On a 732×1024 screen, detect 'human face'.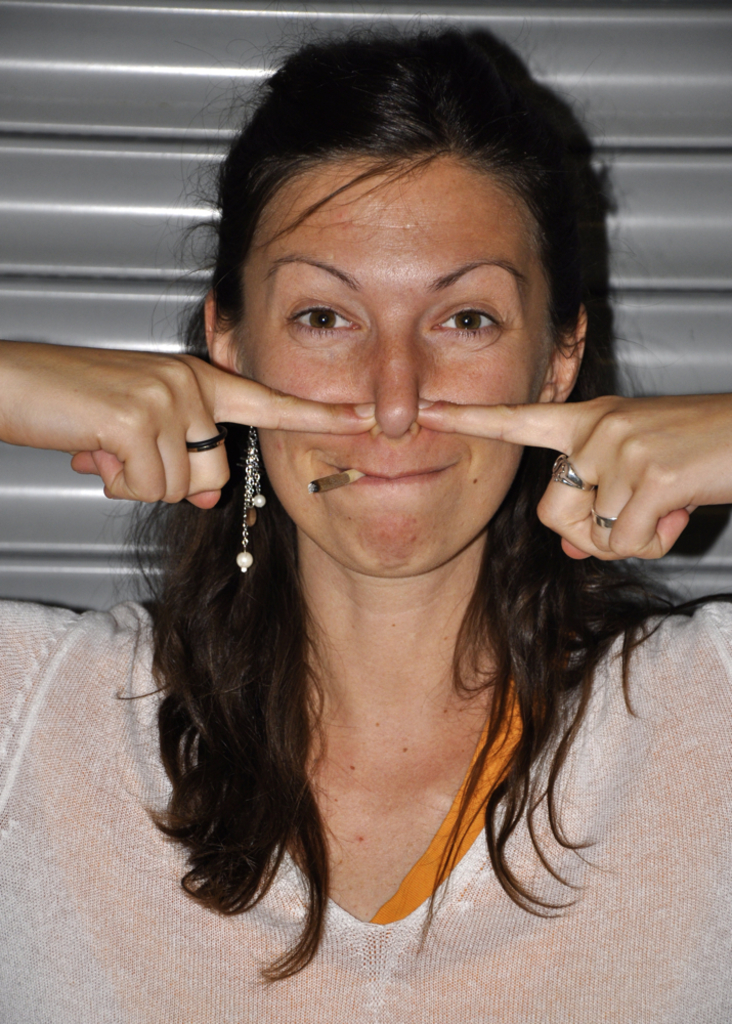
[x1=228, y1=150, x2=556, y2=588].
